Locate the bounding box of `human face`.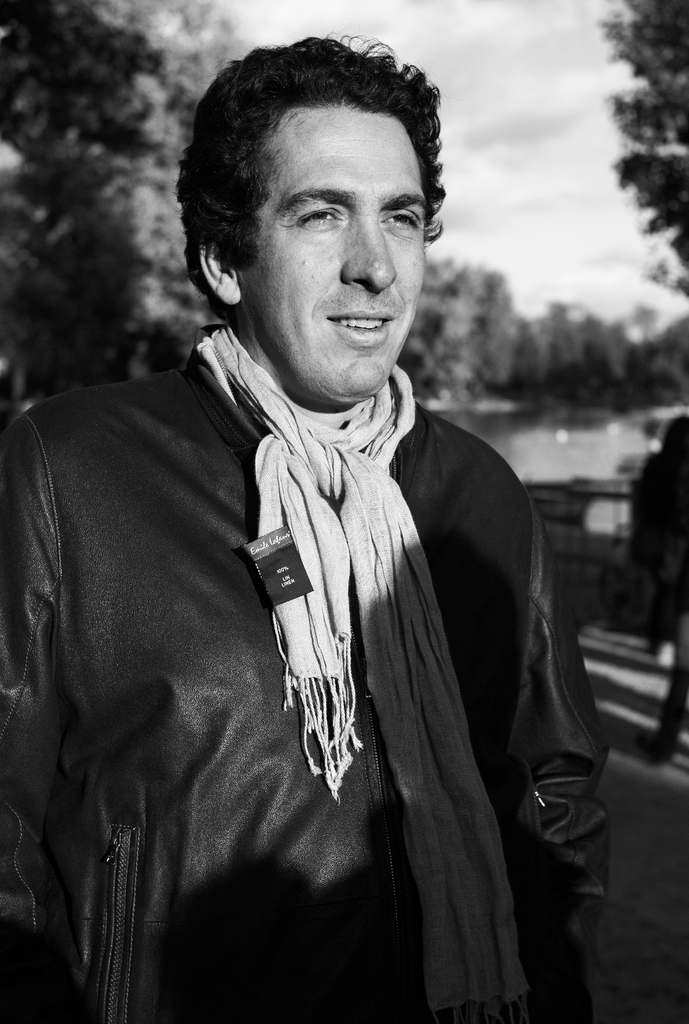
Bounding box: x1=240 y1=92 x2=433 y2=403.
